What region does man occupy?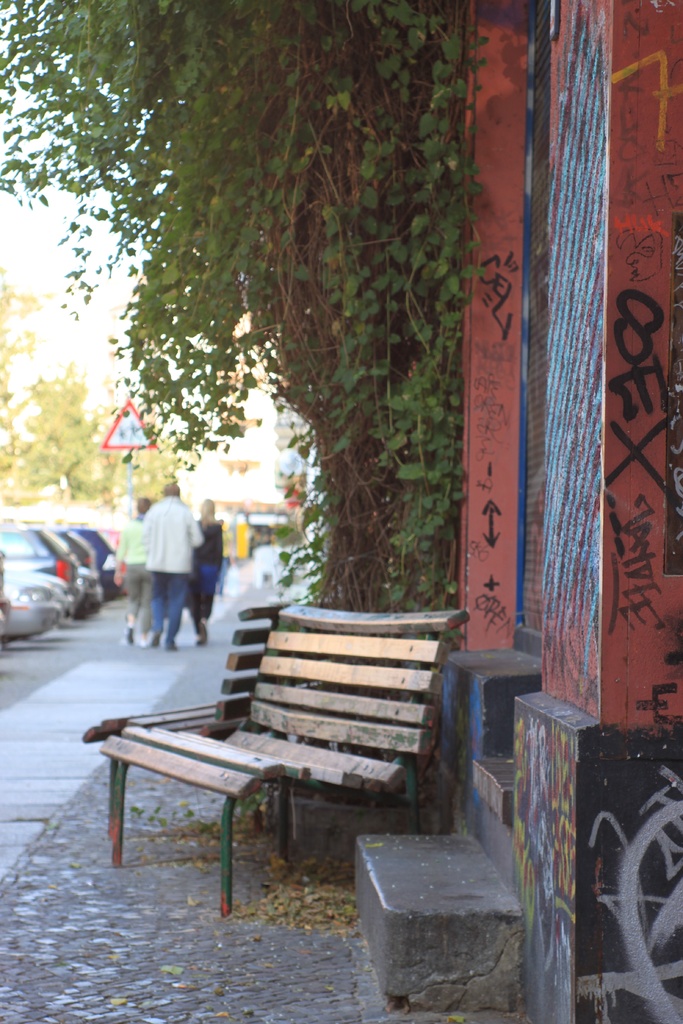
134,474,207,655.
